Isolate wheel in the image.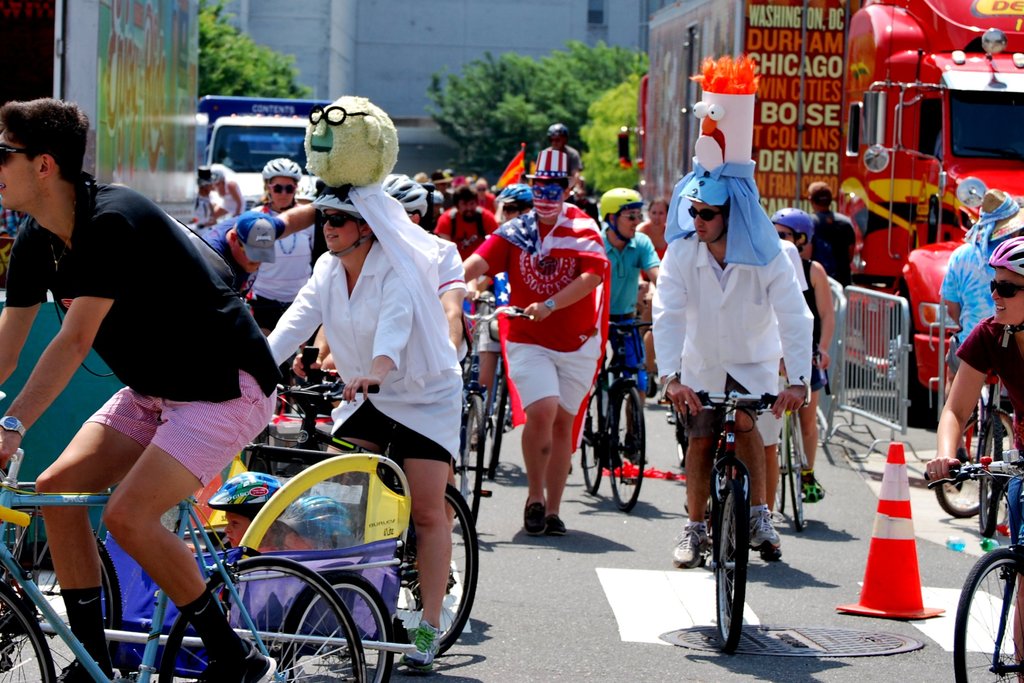
Isolated region: rect(938, 417, 1011, 511).
